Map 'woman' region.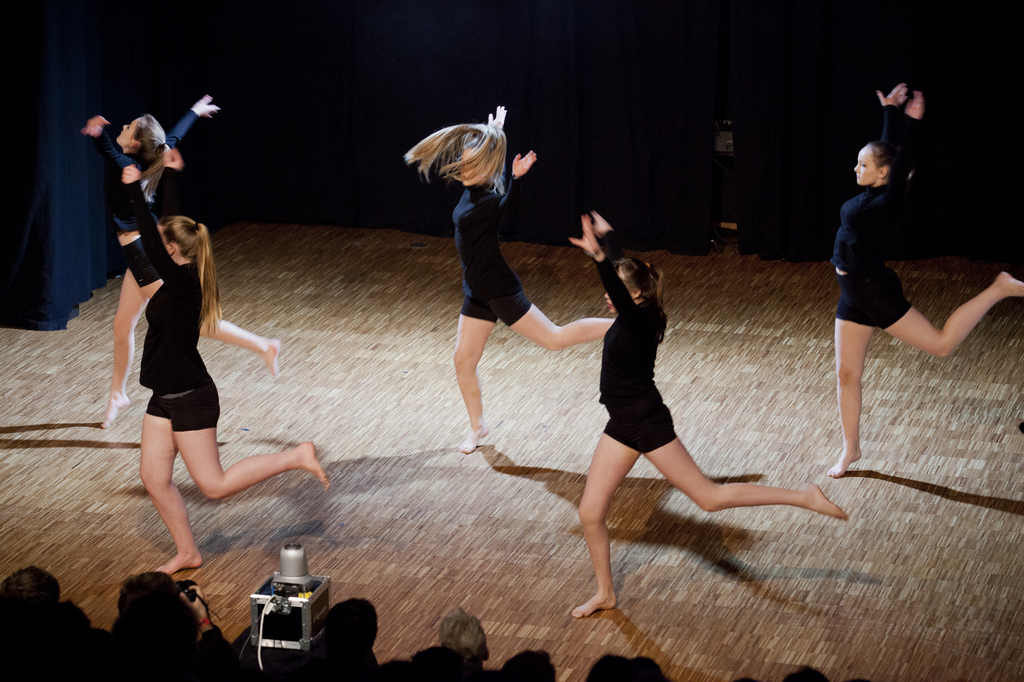
Mapped to {"x1": 399, "y1": 102, "x2": 612, "y2": 456}.
